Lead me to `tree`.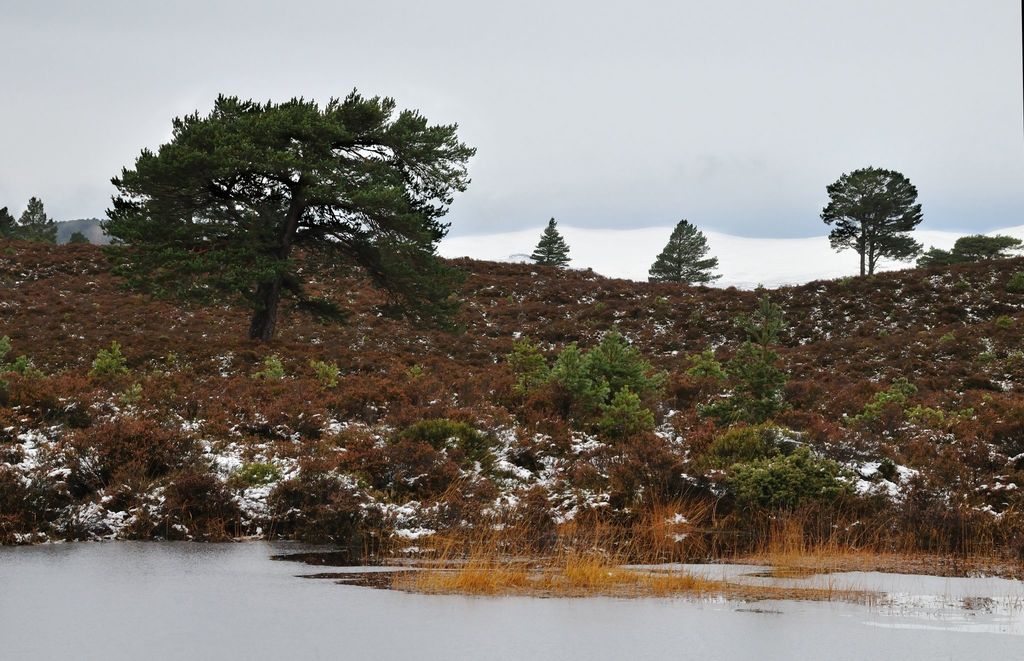
Lead to locate(826, 153, 923, 282).
